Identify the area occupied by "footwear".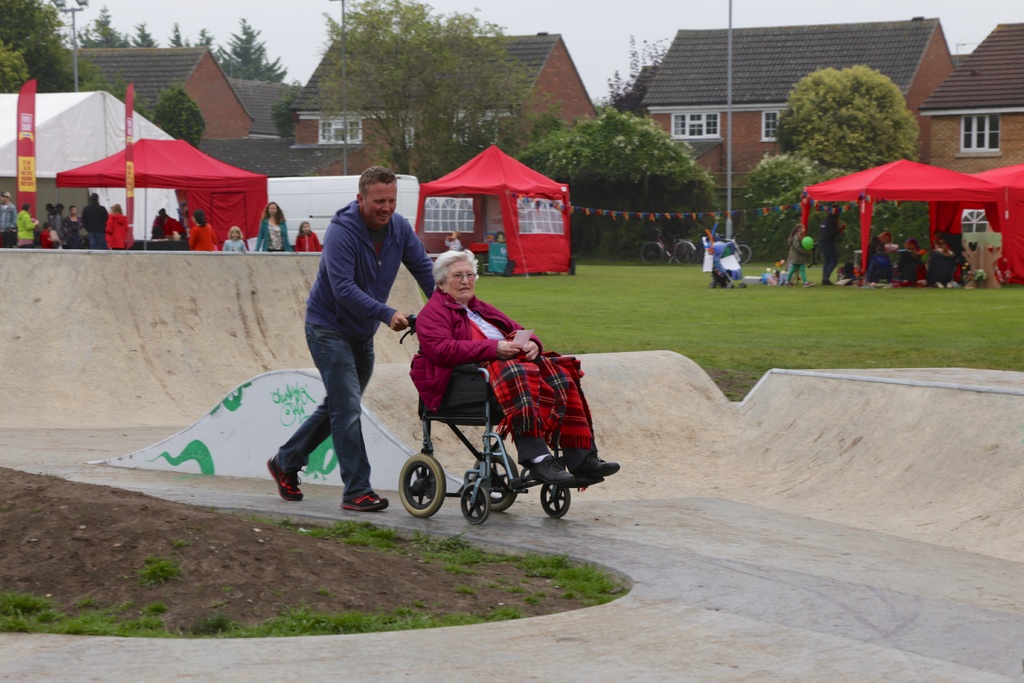
Area: bbox(342, 488, 389, 511).
